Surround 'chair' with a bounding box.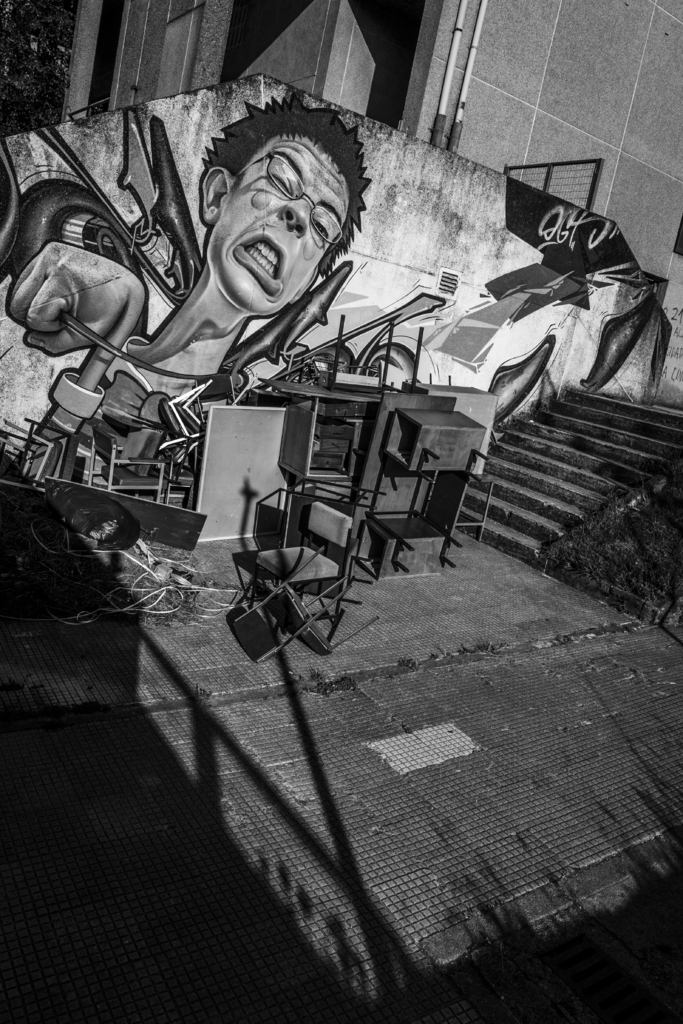
box=[227, 550, 379, 664].
